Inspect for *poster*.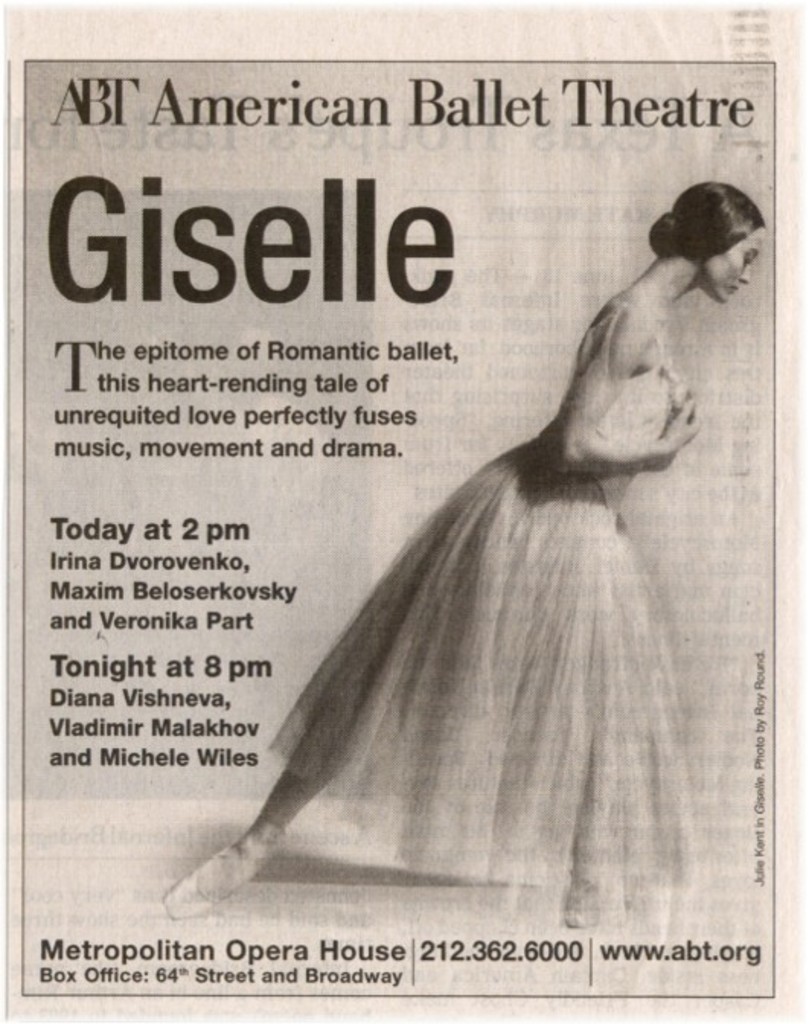
Inspection: [0,0,807,1022].
